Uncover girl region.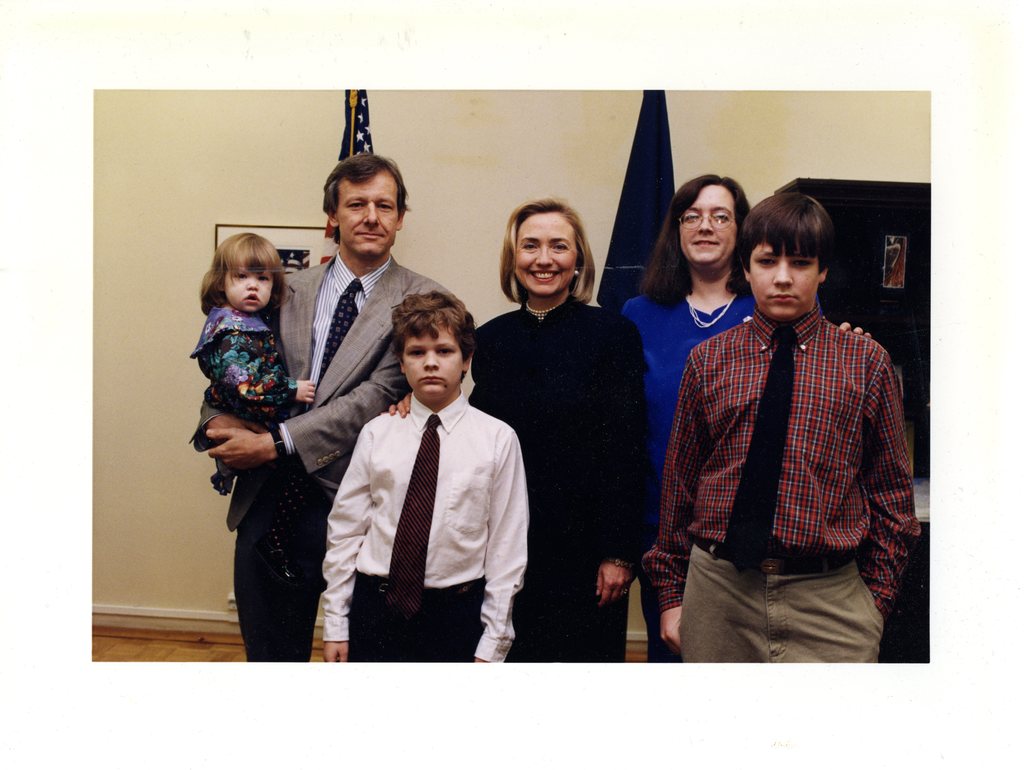
Uncovered: Rect(192, 230, 316, 590).
